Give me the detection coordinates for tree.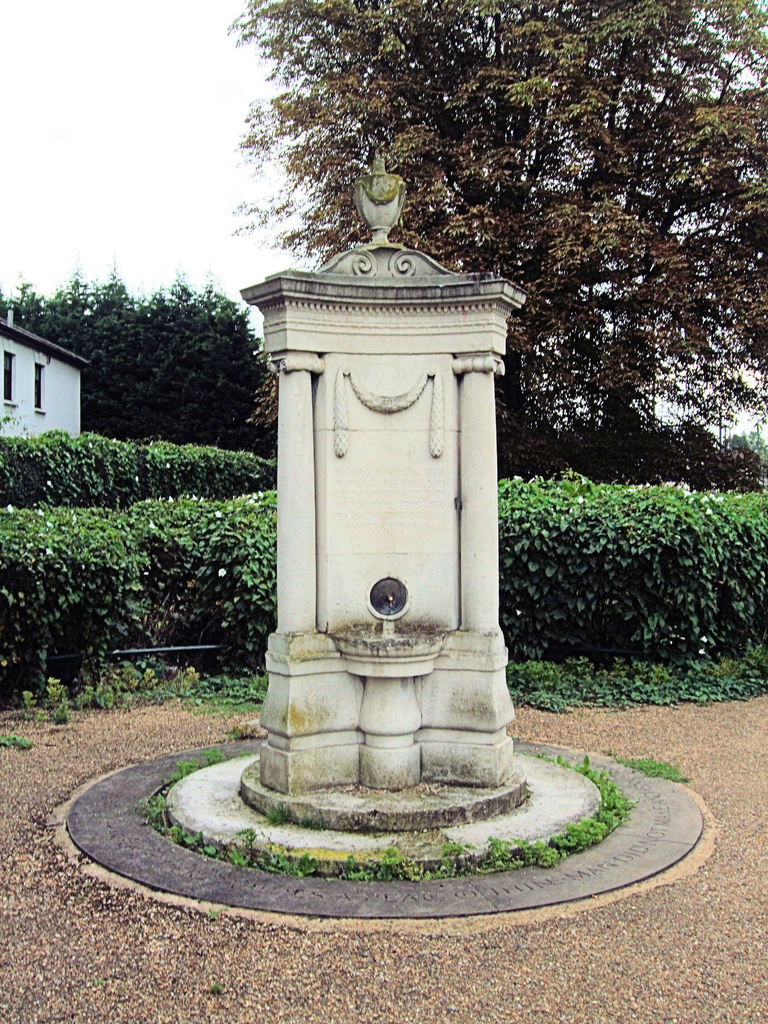
235,0,767,483.
